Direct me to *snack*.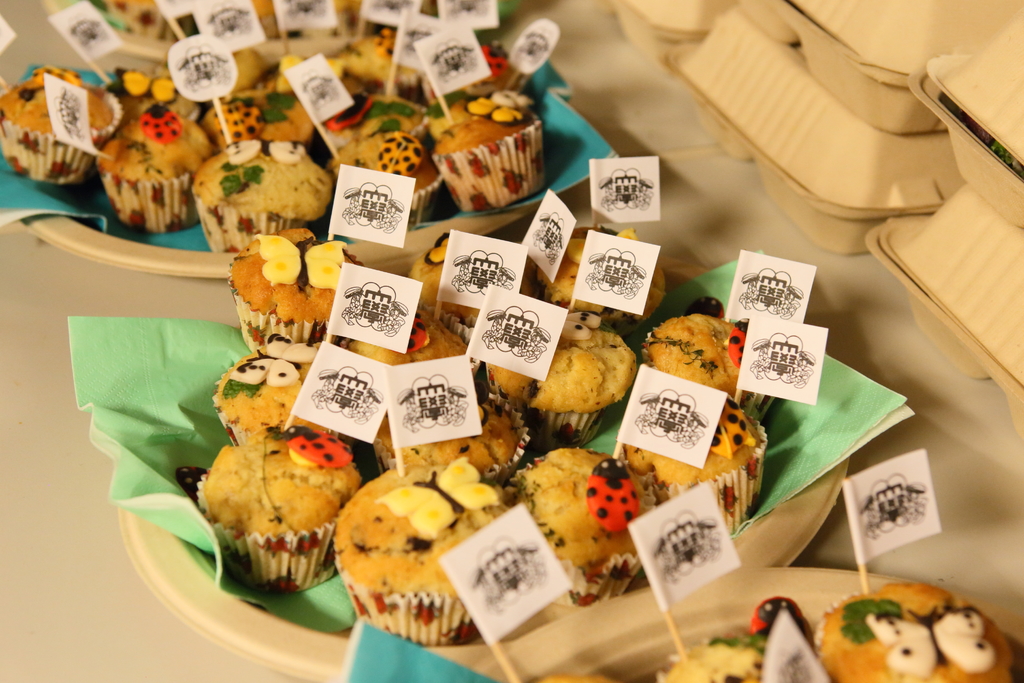
Direction: (left=662, top=642, right=787, bottom=682).
